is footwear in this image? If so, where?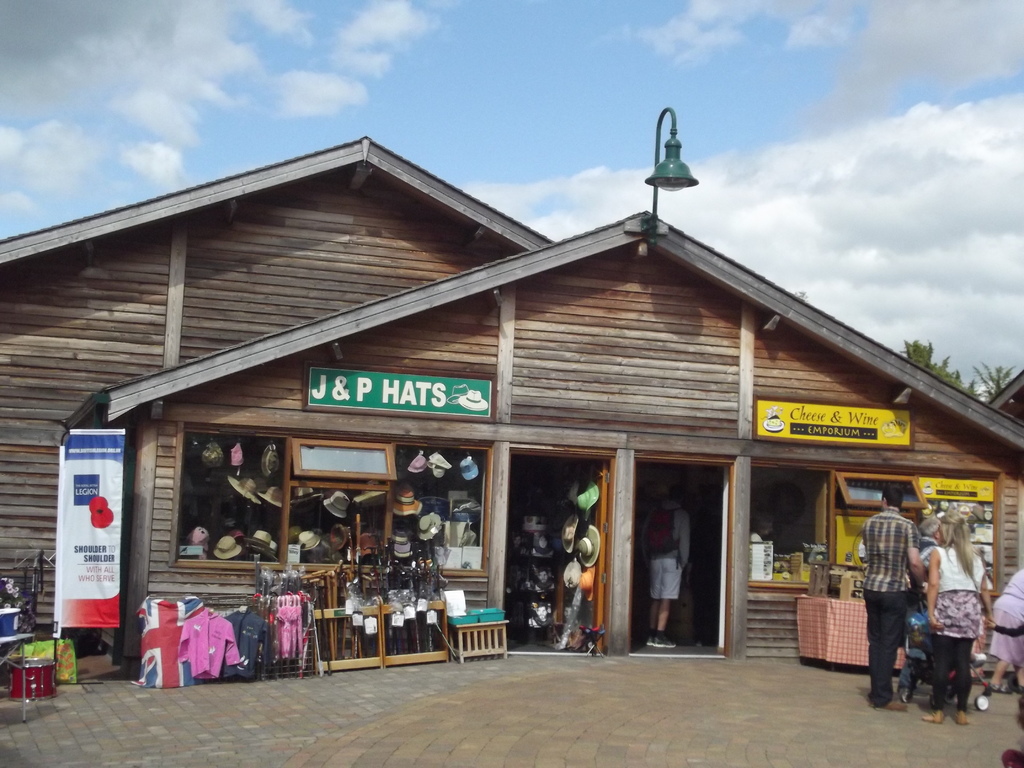
Yes, at box=[872, 697, 911, 714].
